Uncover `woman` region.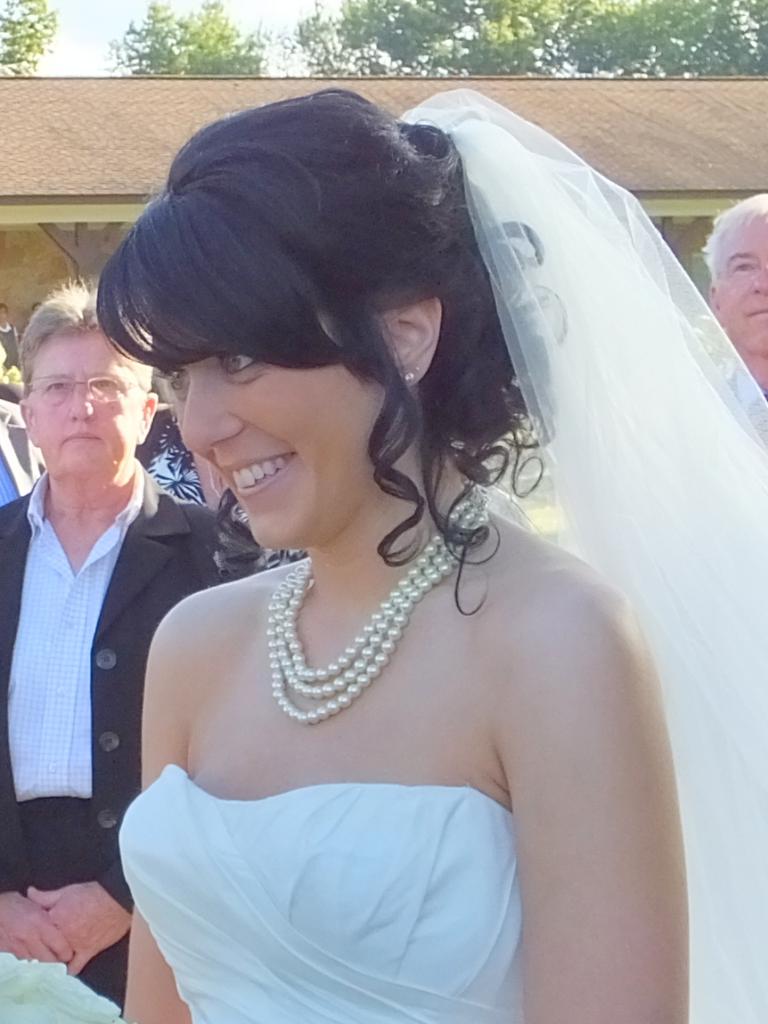
Uncovered: 0, 275, 267, 1020.
